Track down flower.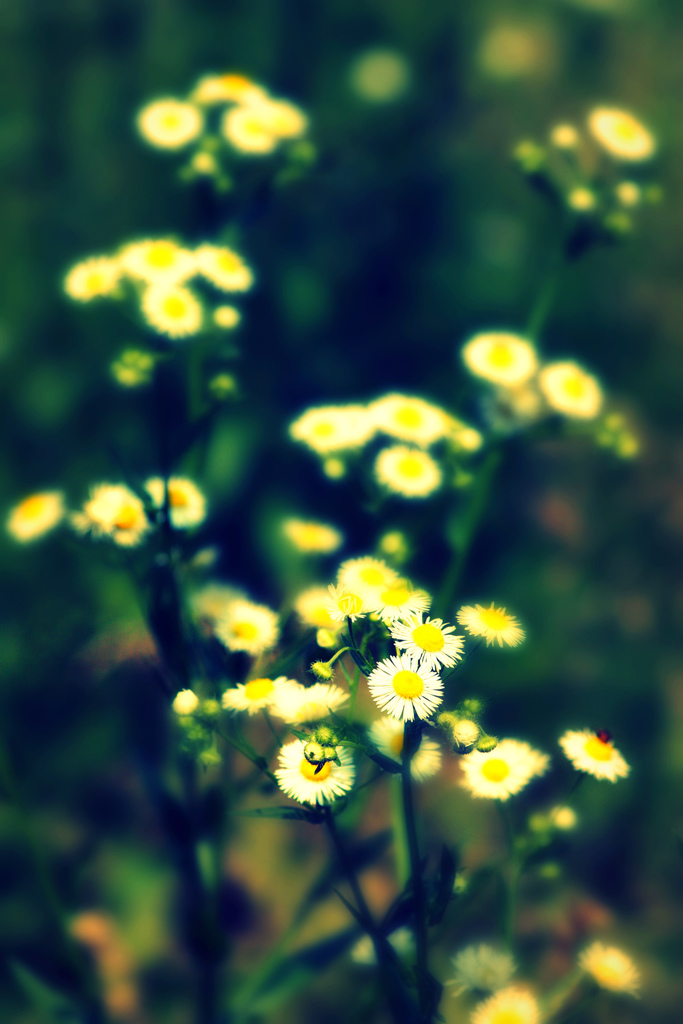
Tracked to <bbox>281, 520, 338, 553</bbox>.
